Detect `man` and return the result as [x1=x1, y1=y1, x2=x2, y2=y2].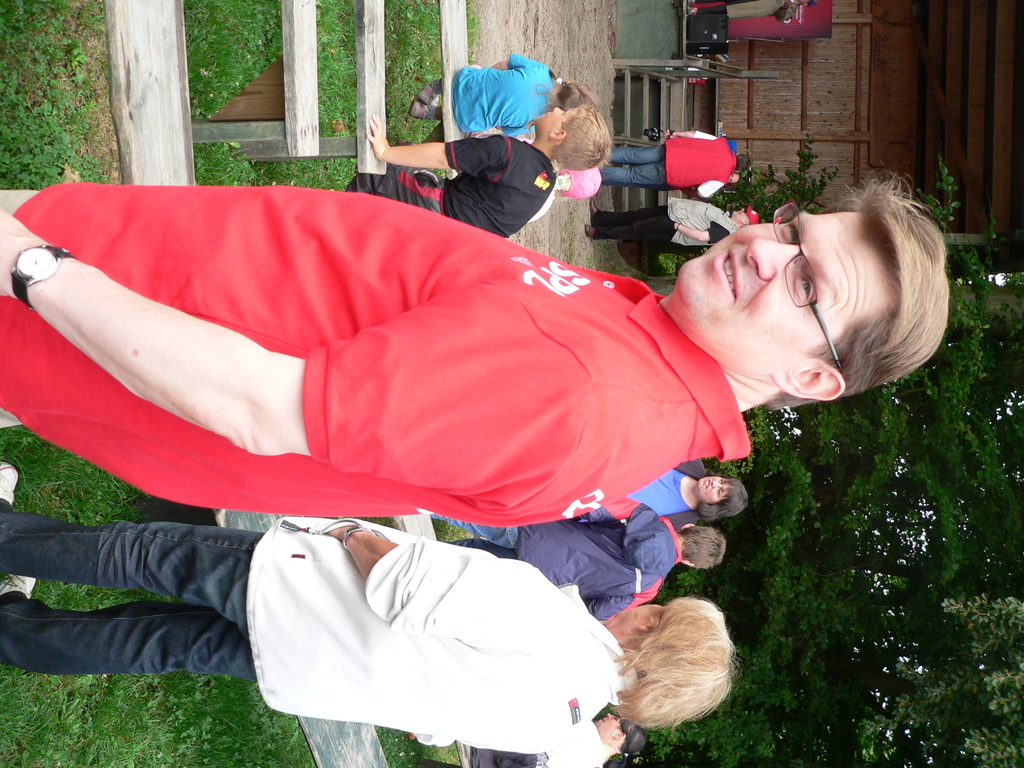
[x1=597, y1=129, x2=753, y2=202].
